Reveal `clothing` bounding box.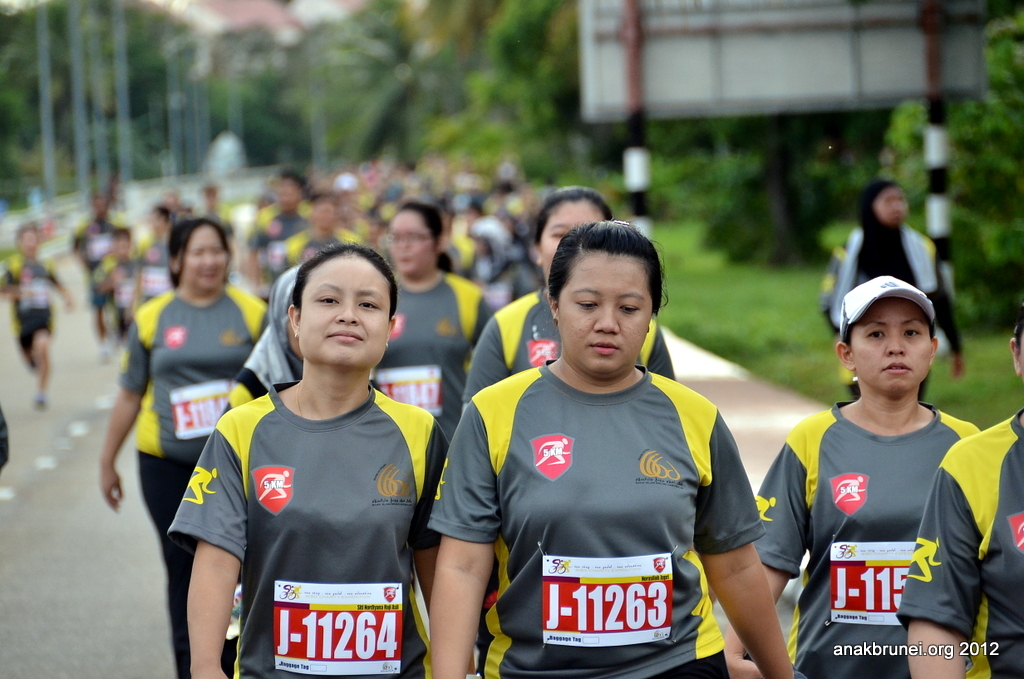
Revealed: x1=373 y1=268 x2=491 y2=446.
